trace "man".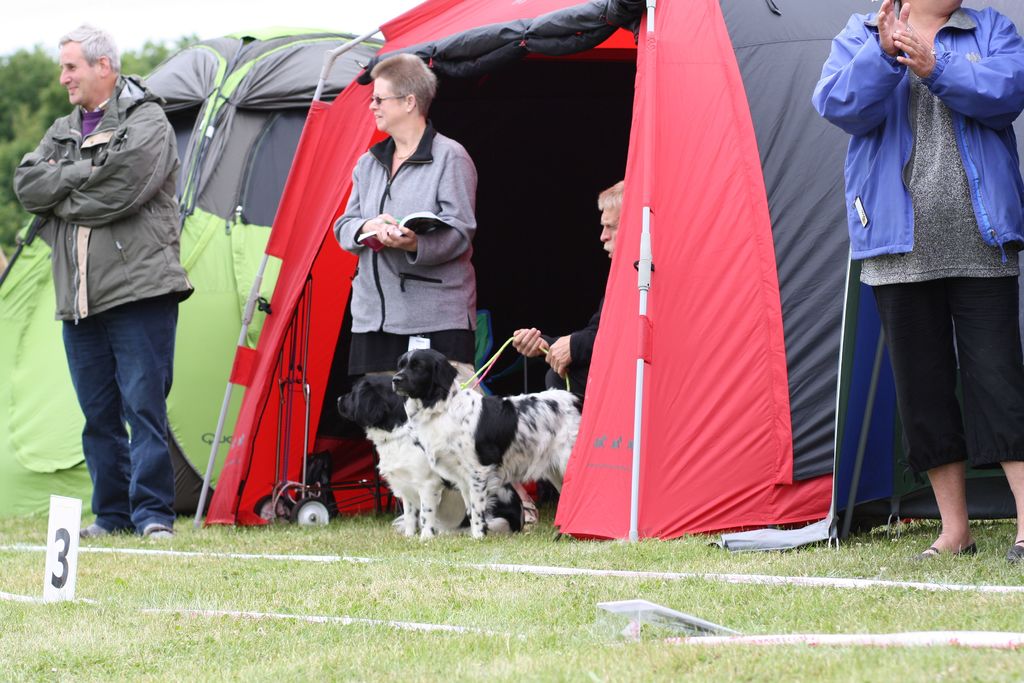
Traced to box(12, 19, 196, 549).
